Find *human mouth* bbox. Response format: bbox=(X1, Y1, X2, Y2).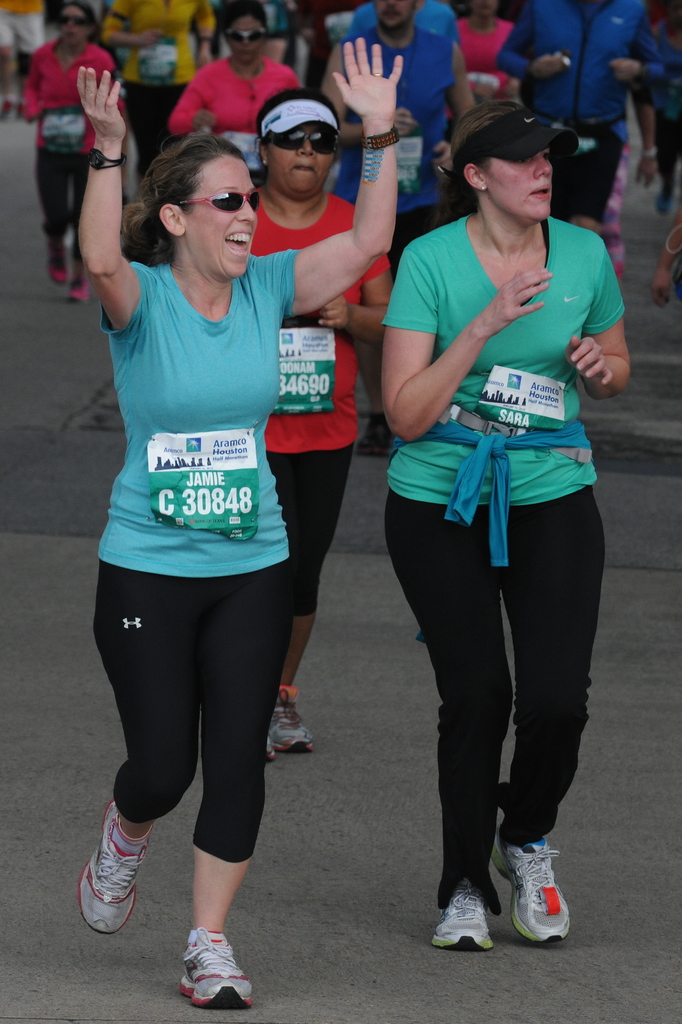
bbox=(290, 161, 323, 175).
